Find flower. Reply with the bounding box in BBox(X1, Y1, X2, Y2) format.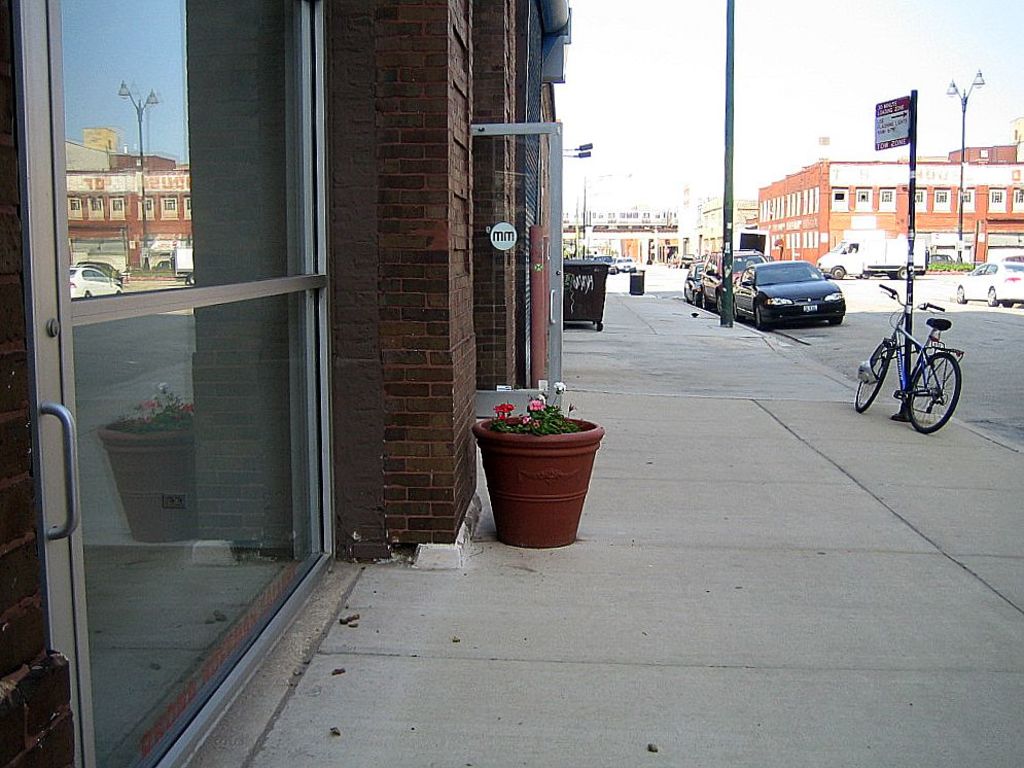
BBox(519, 414, 531, 425).
